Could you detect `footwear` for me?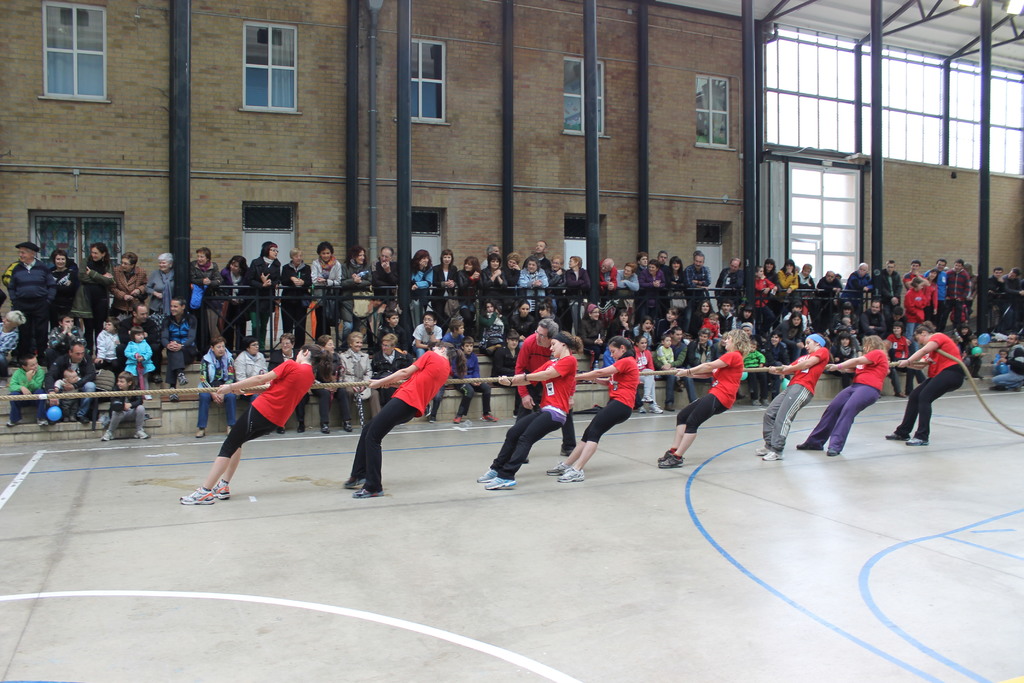
Detection result: box(356, 491, 385, 502).
